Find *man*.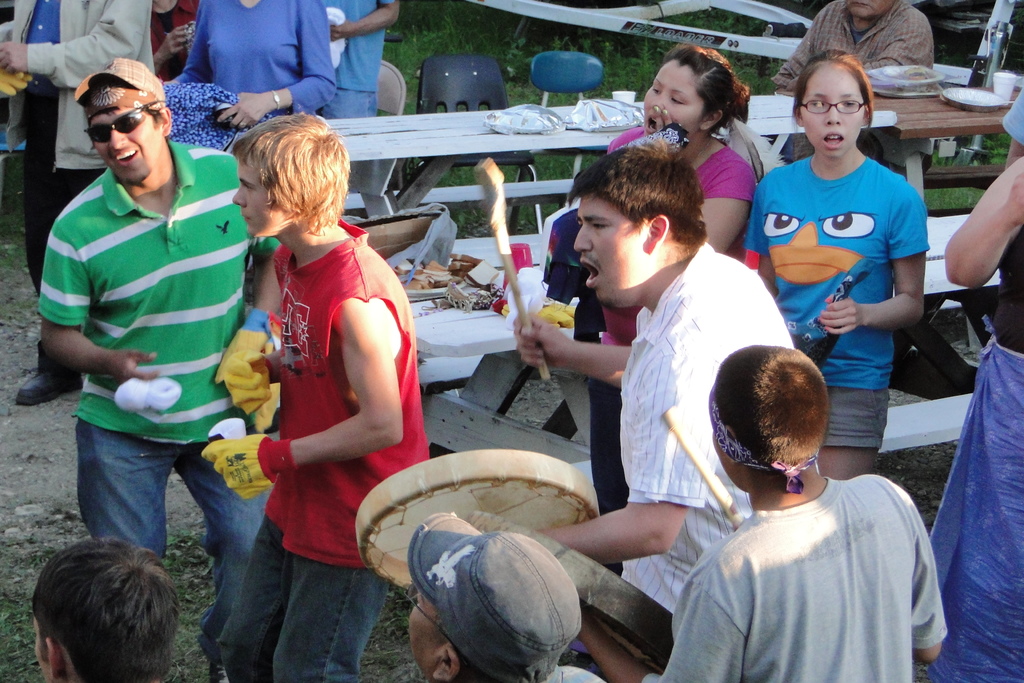
36,55,264,625.
